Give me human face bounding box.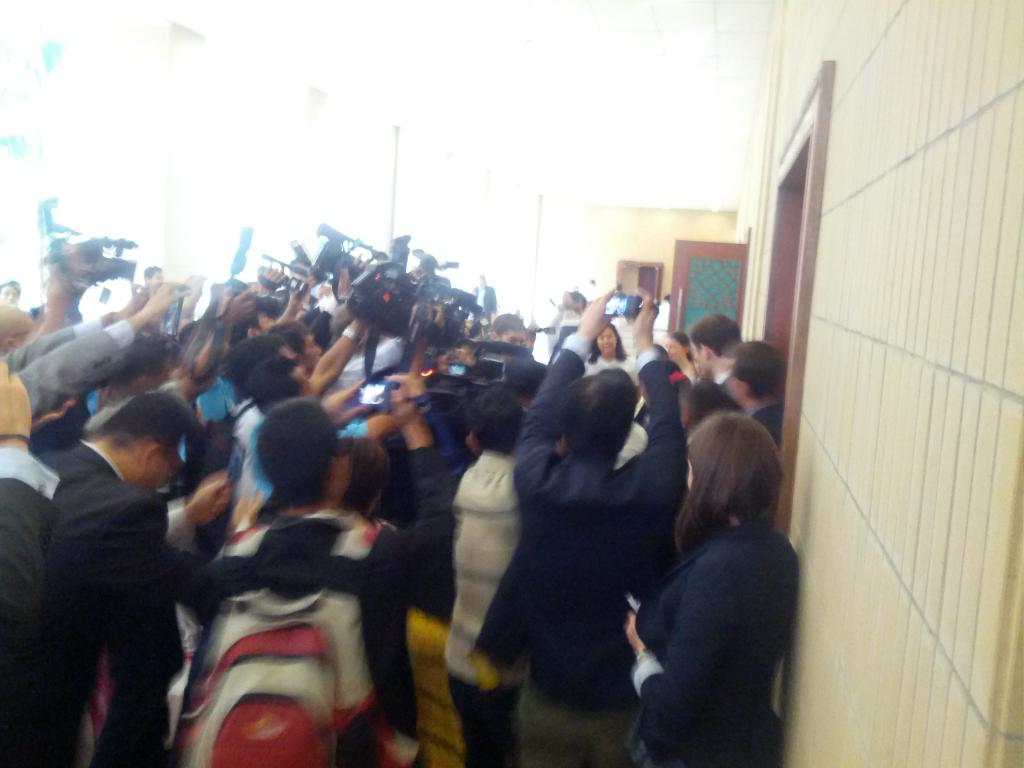
pyautogui.locateOnScreen(596, 324, 614, 352).
